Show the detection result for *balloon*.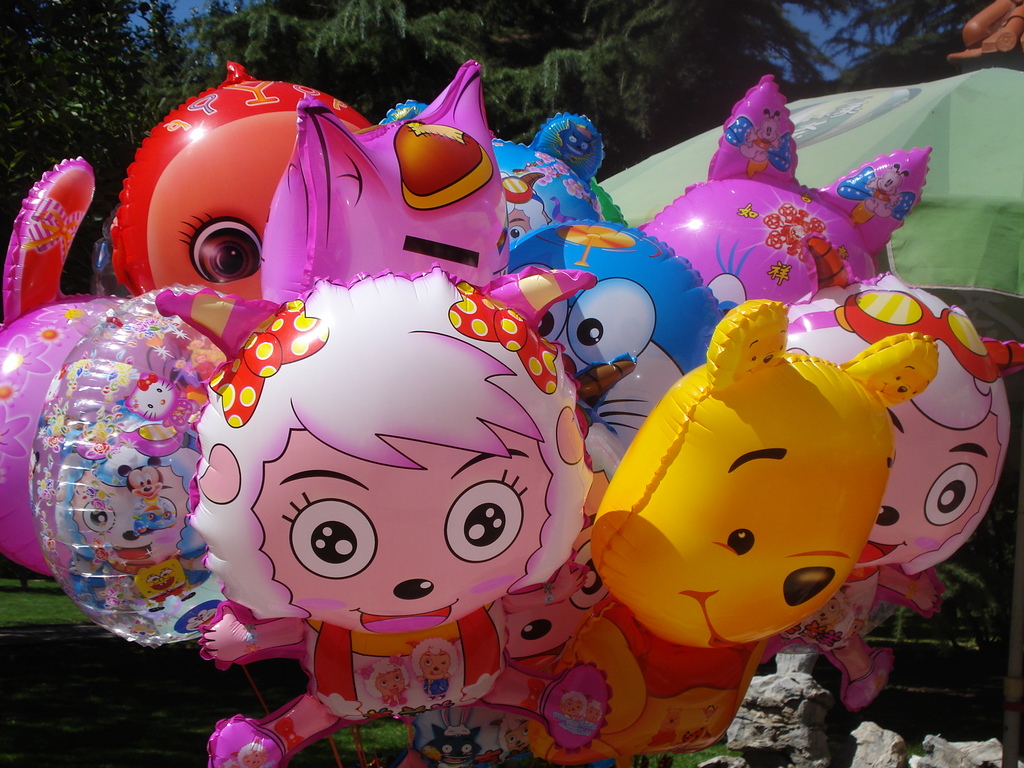
pyautogui.locateOnScreen(493, 219, 732, 462).
